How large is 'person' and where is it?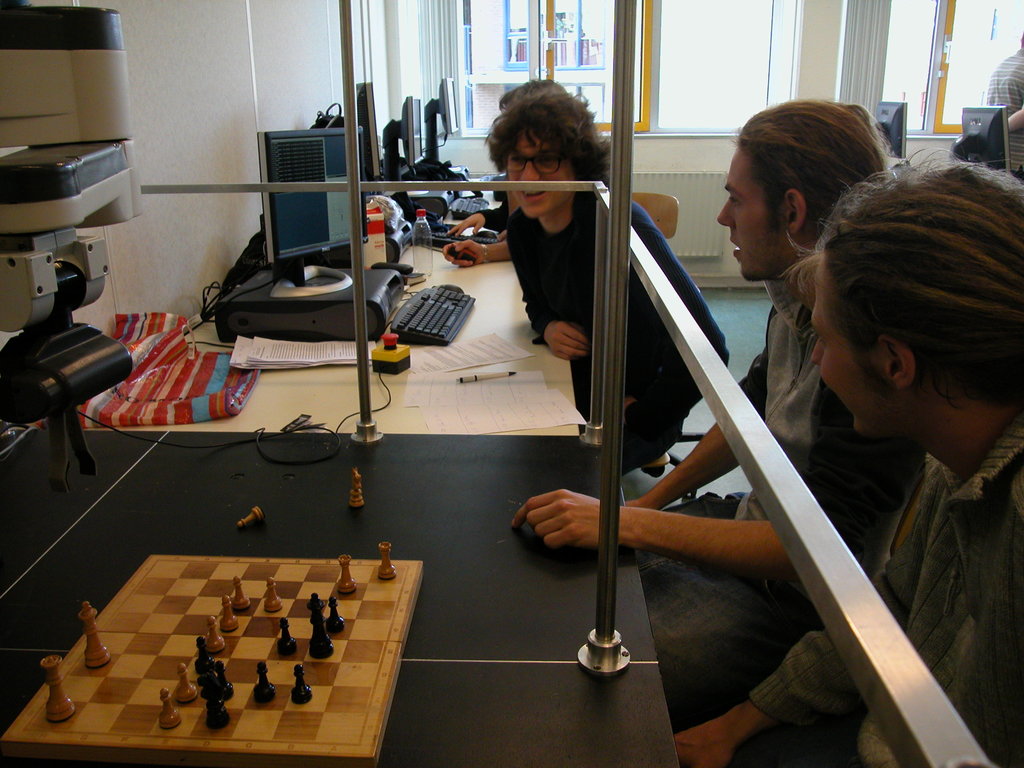
Bounding box: 486:85:732:474.
